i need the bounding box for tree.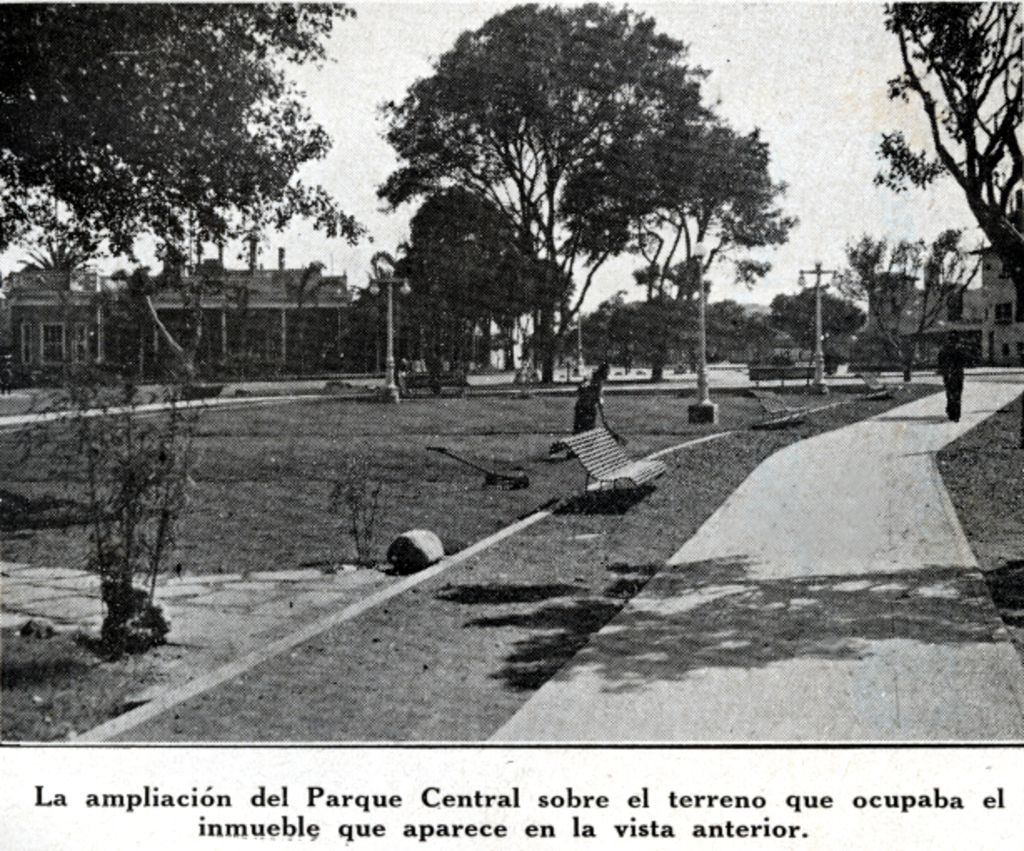
Here it is: bbox=[871, 0, 1022, 287].
